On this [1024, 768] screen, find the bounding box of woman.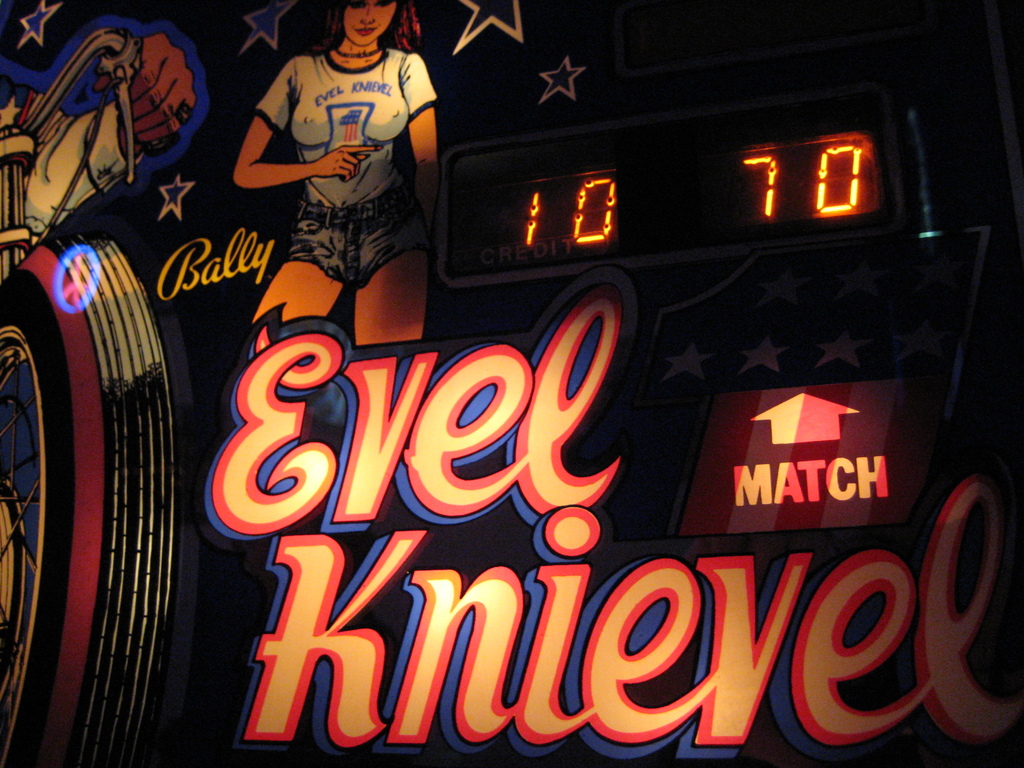
Bounding box: rect(206, 0, 469, 351).
